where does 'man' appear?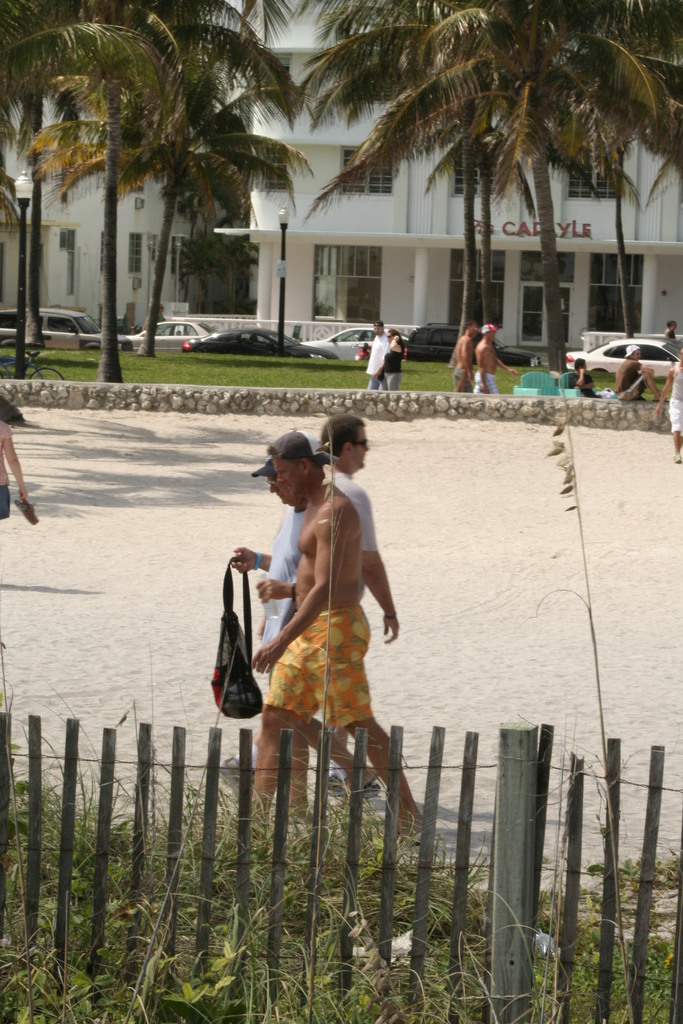
Appears at <bbox>603, 345, 659, 400</bbox>.
